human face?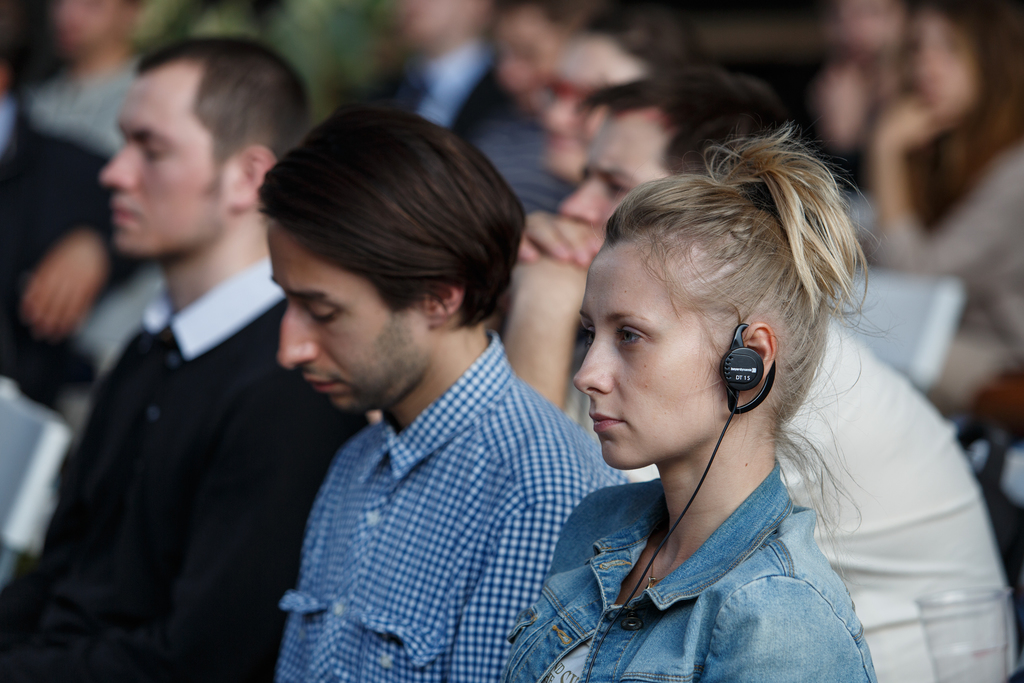
[99,79,232,257]
